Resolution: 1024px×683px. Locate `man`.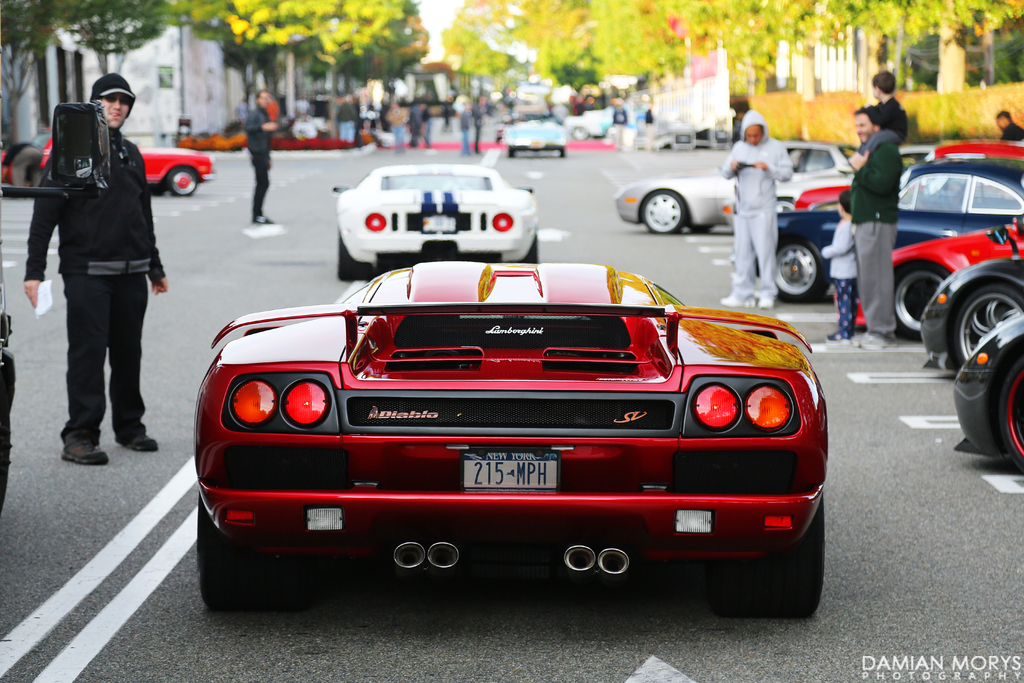
{"x1": 717, "y1": 110, "x2": 799, "y2": 313}.
